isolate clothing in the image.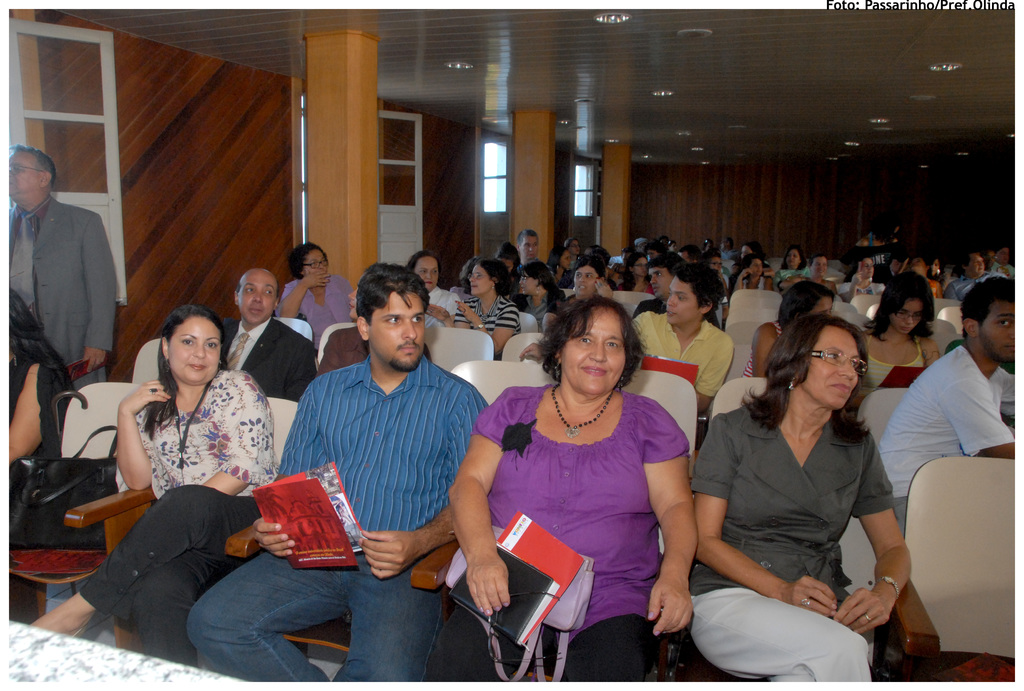
Isolated region: bbox=[571, 258, 576, 268].
